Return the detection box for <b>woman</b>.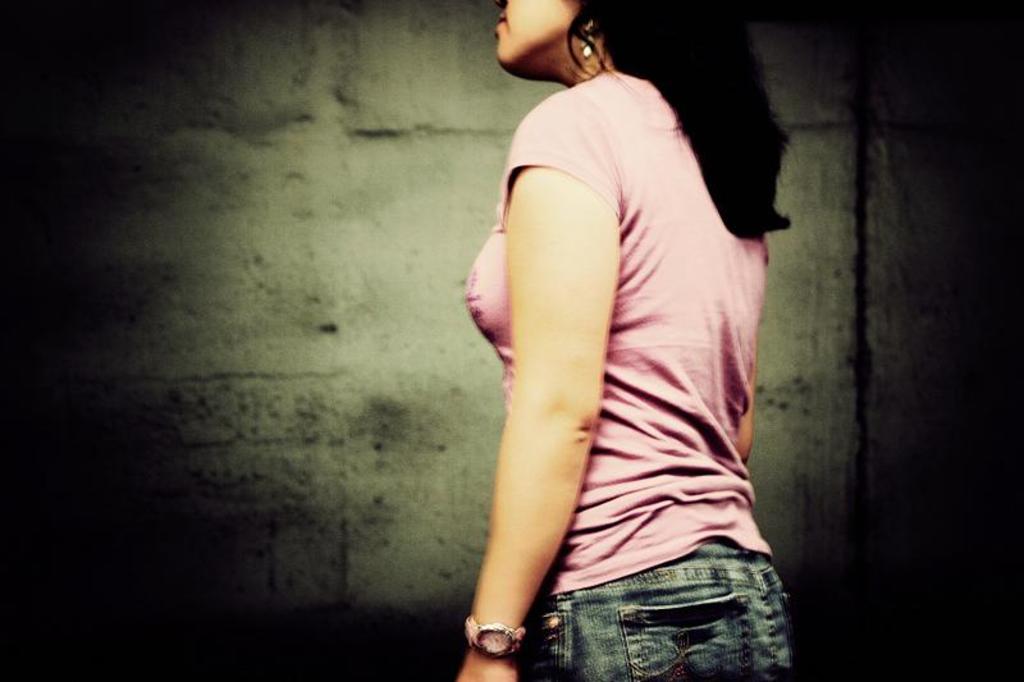
box=[462, 0, 812, 681].
